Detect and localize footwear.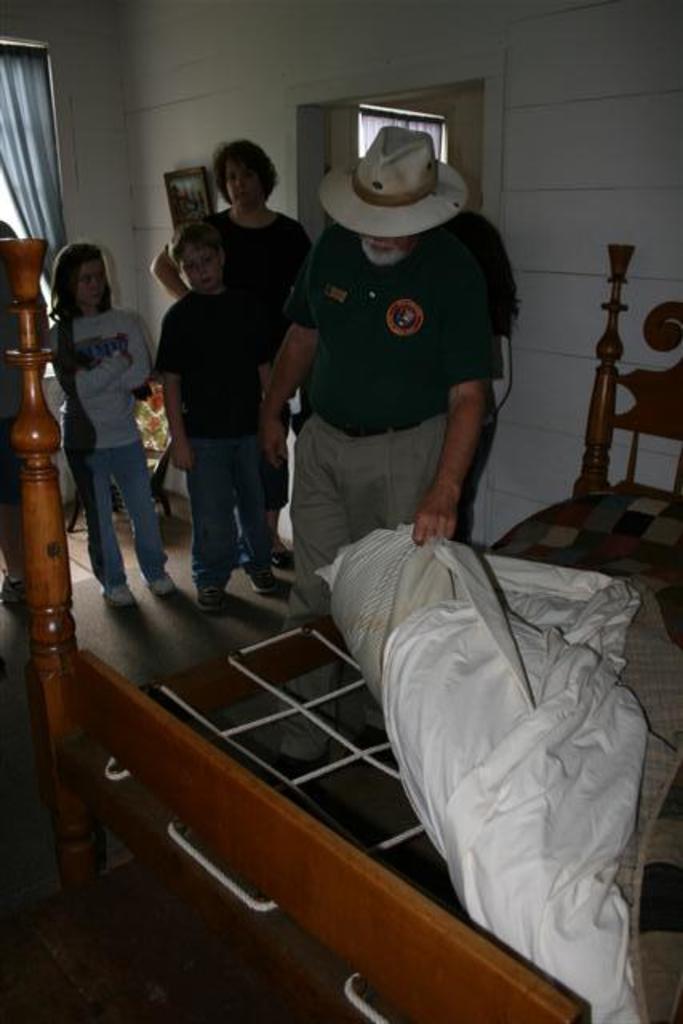
Localized at (x1=365, y1=726, x2=398, y2=760).
